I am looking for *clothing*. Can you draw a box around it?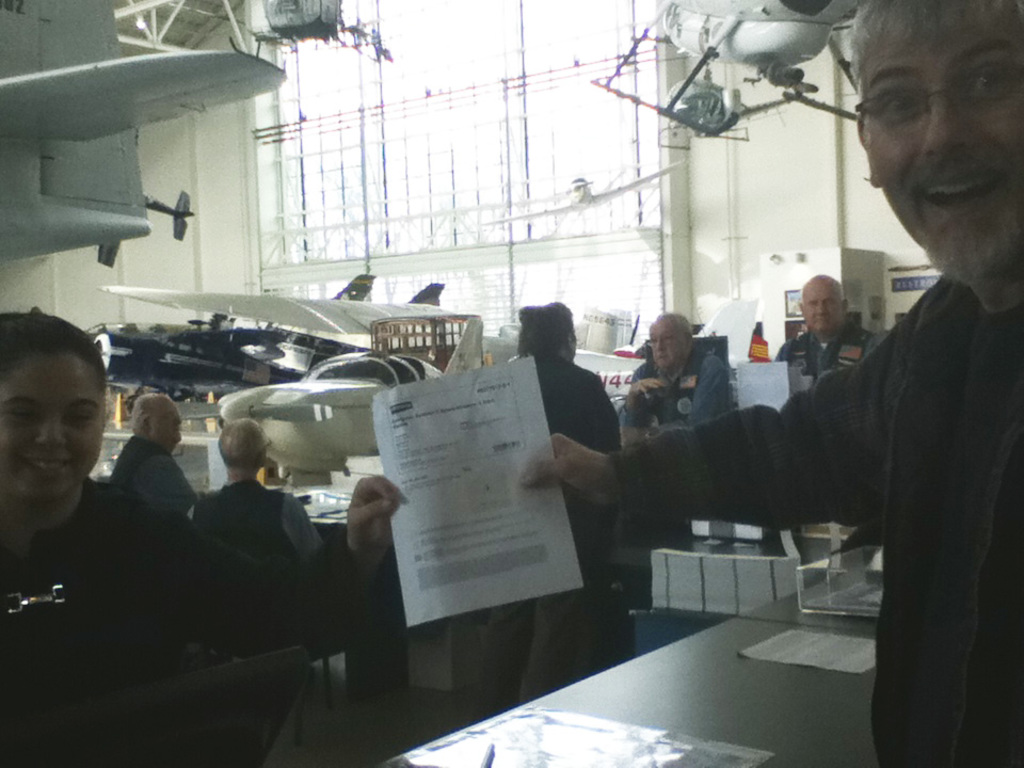
Sure, the bounding box is l=623, t=350, r=733, b=425.
